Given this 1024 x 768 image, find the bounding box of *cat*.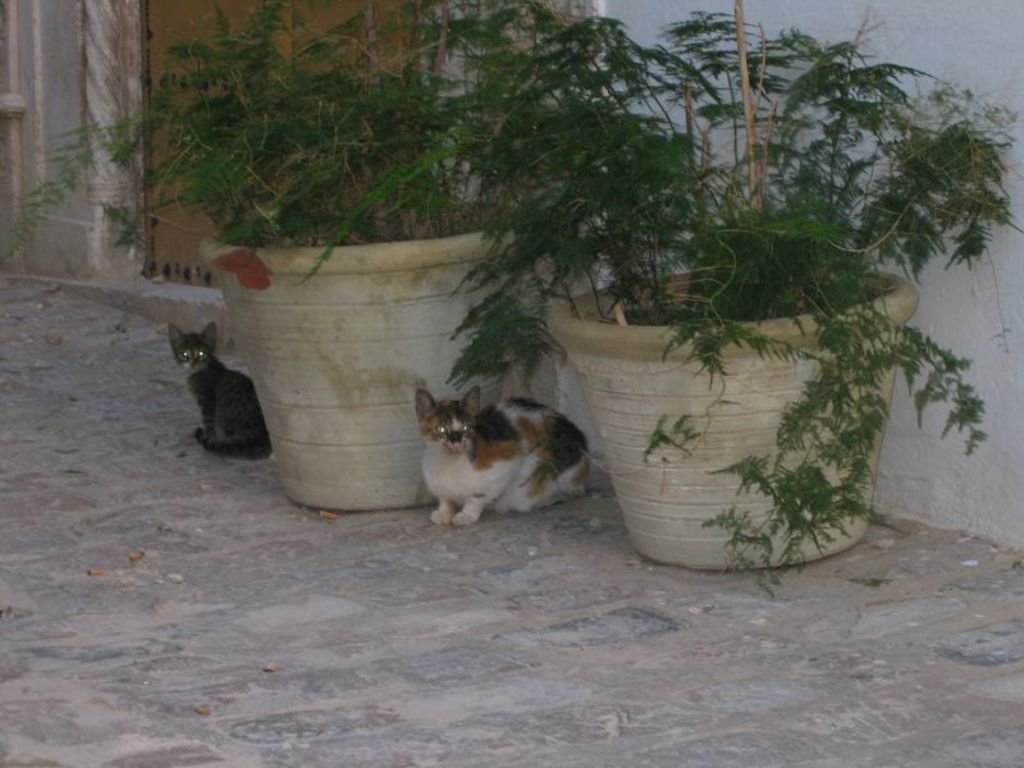
box=[165, 324, 273, 458].
